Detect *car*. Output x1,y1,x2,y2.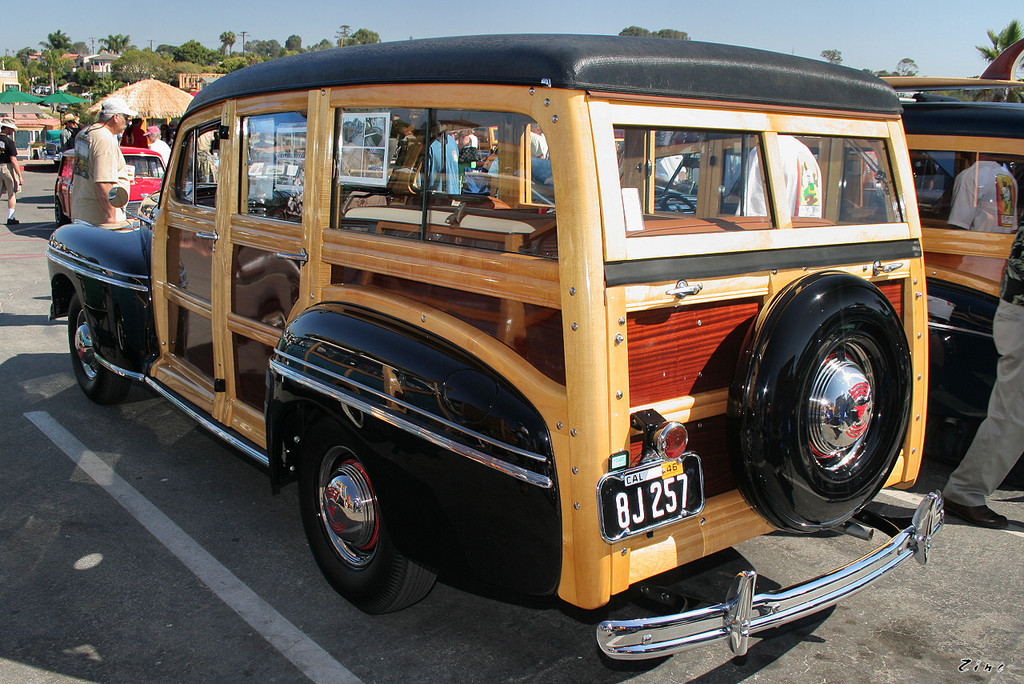
97,15,959,648.
